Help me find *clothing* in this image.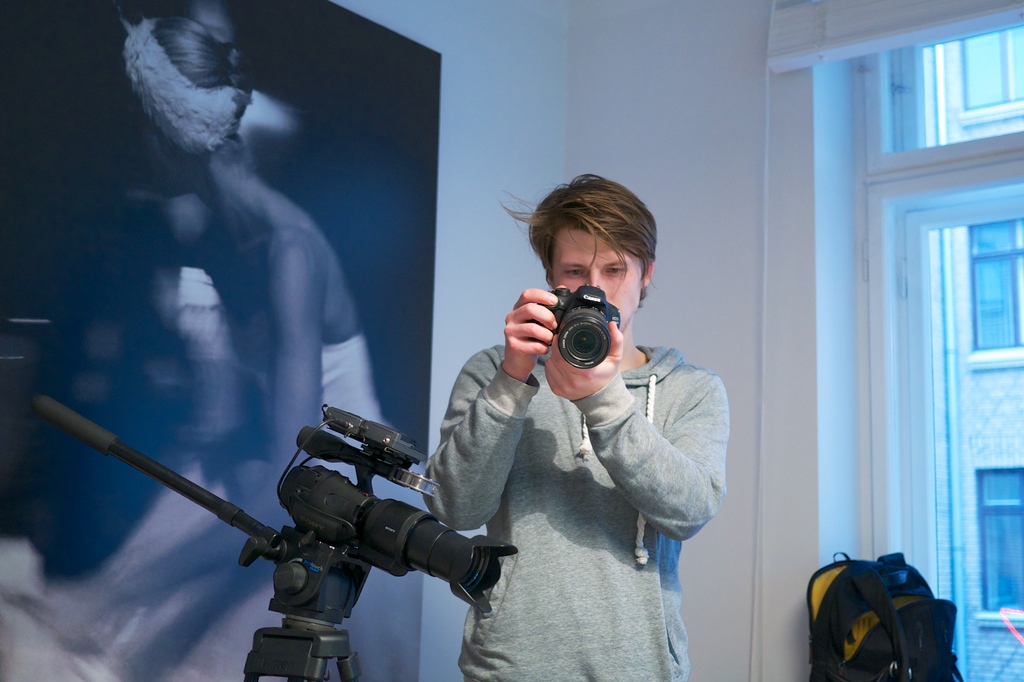
Found it: crop(413, 331, 728, 681).
